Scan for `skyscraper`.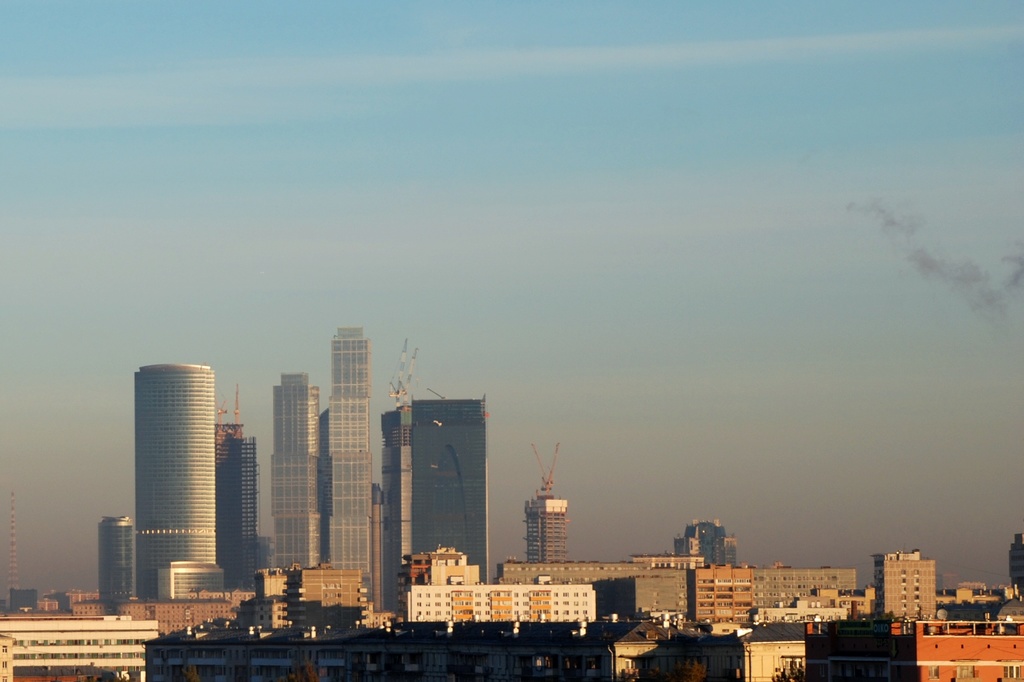
Scan result: (left=130, top=355, right=220, bottom=599).
